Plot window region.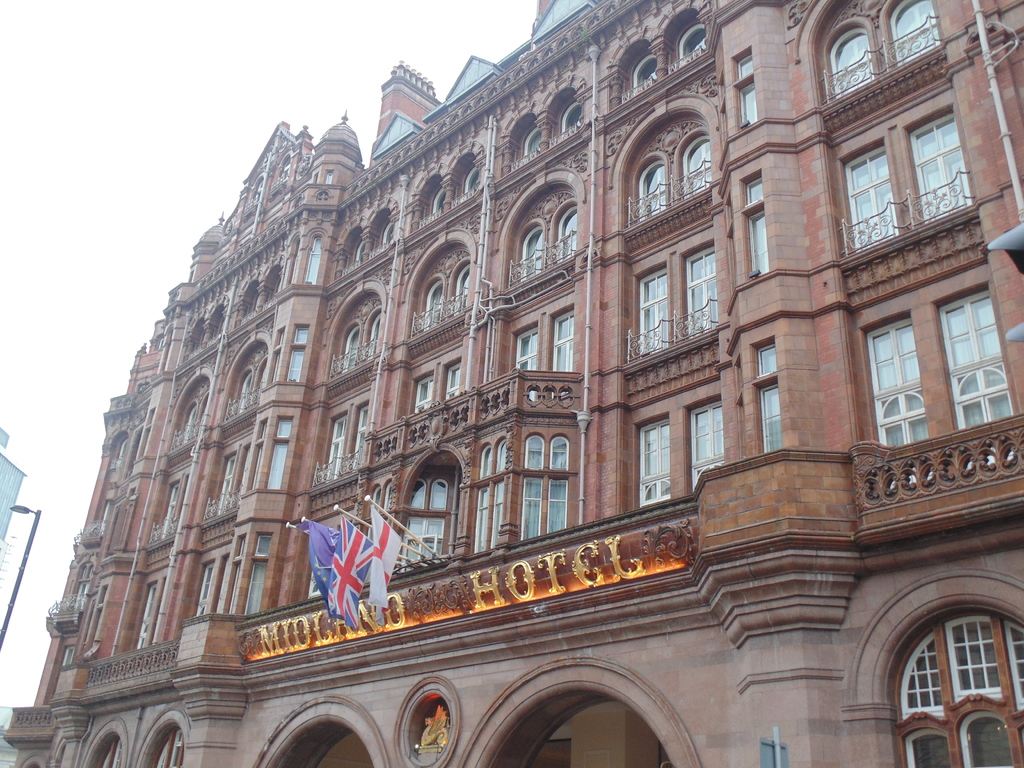
Plotted at Rect(474, 486, 488, 552).
